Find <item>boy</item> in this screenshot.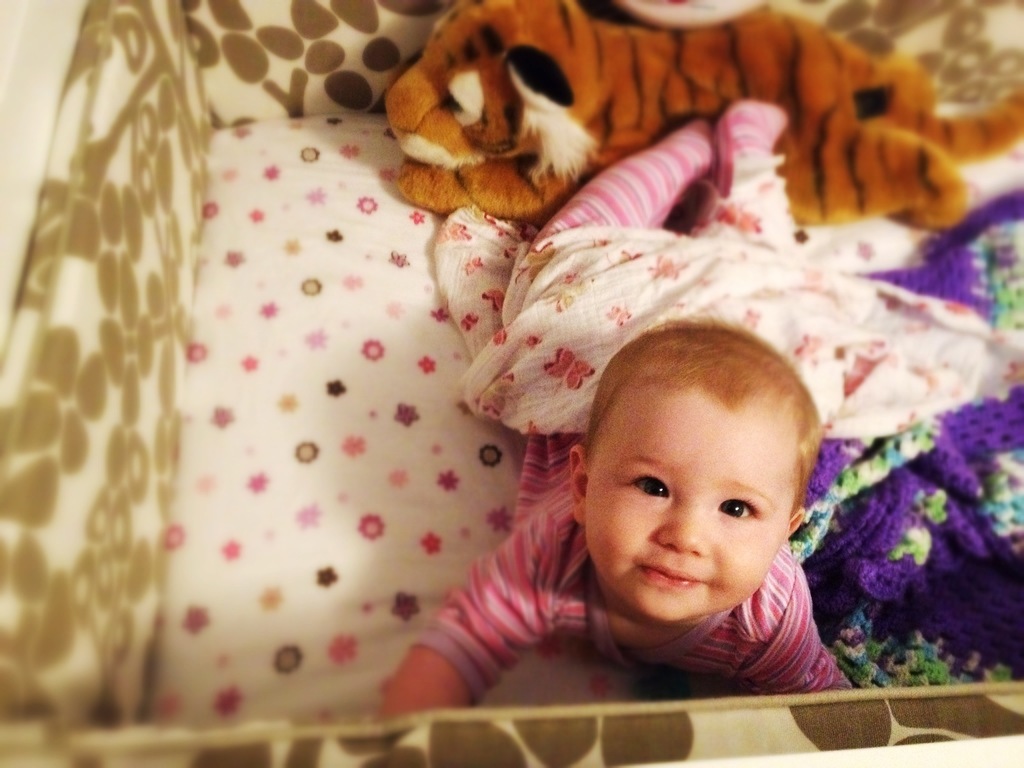
The bounding box for <item>boy</item> is [x1=371, y1=100, x2=858, y2=726].
